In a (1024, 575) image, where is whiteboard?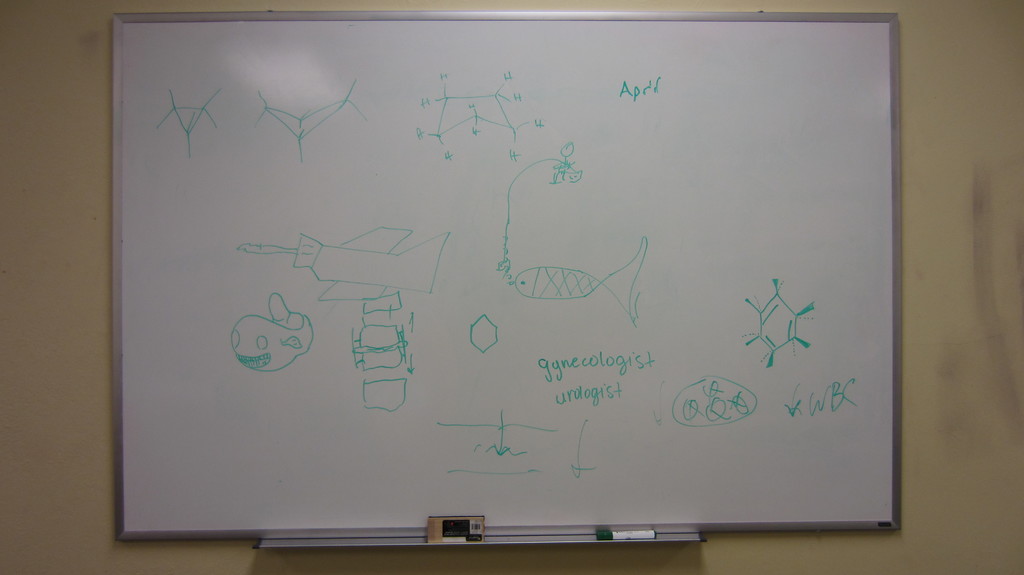
x1=101, y1=14, x2=903, y2=540.
